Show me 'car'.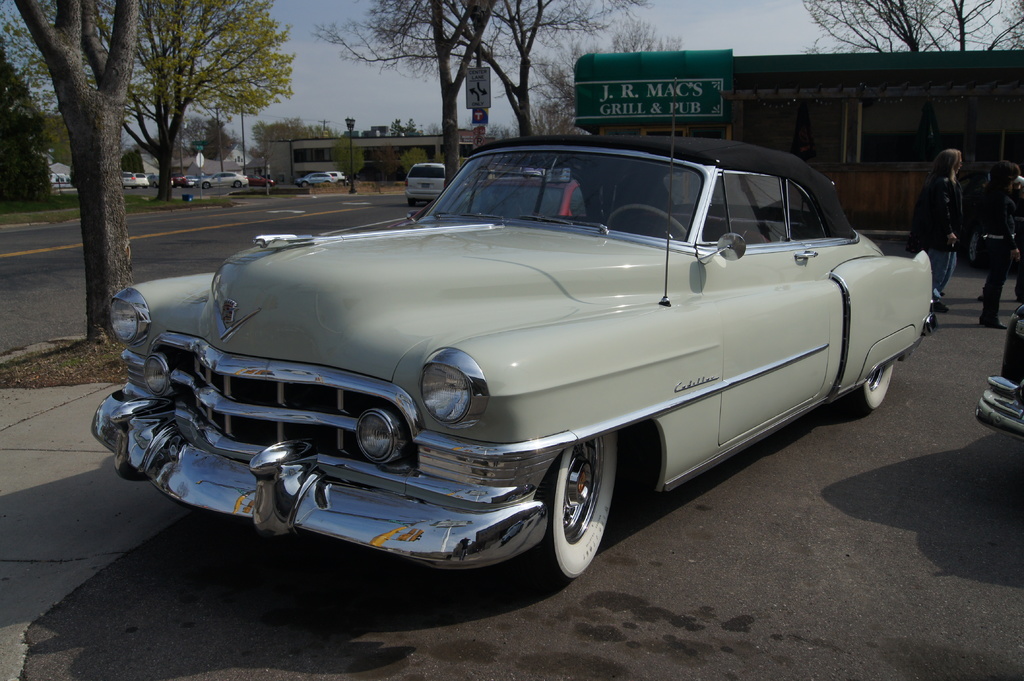
'car' is here: {"x1": 205, "y1": 167, "x2": 246, "y2": 188}.
